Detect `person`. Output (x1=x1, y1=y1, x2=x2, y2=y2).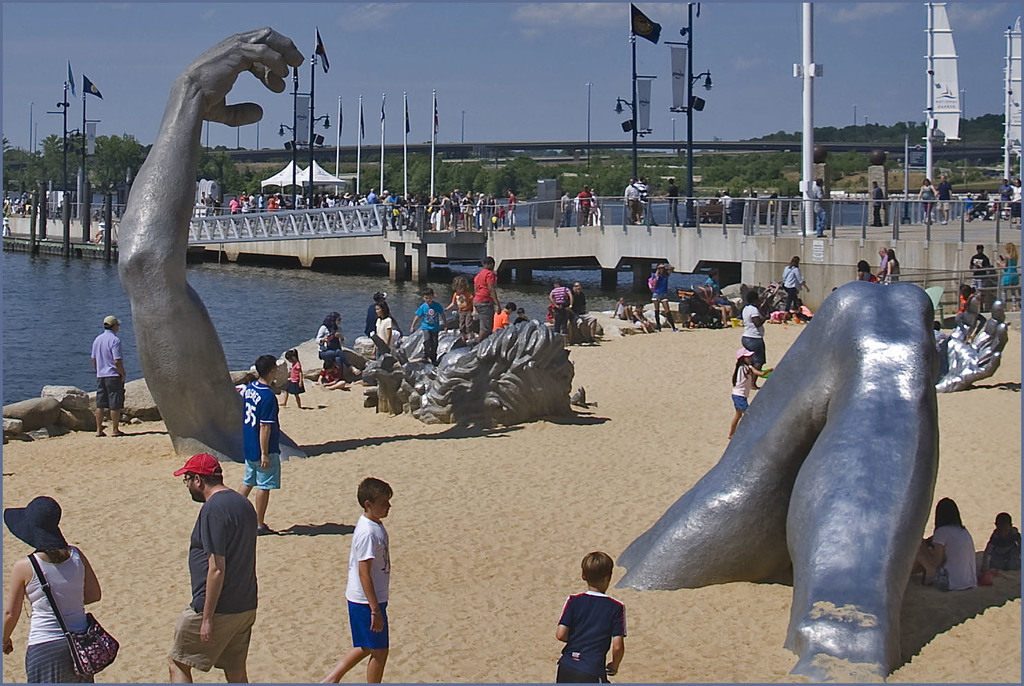
(x1=589, y1=187, x2=603, y2=225).
